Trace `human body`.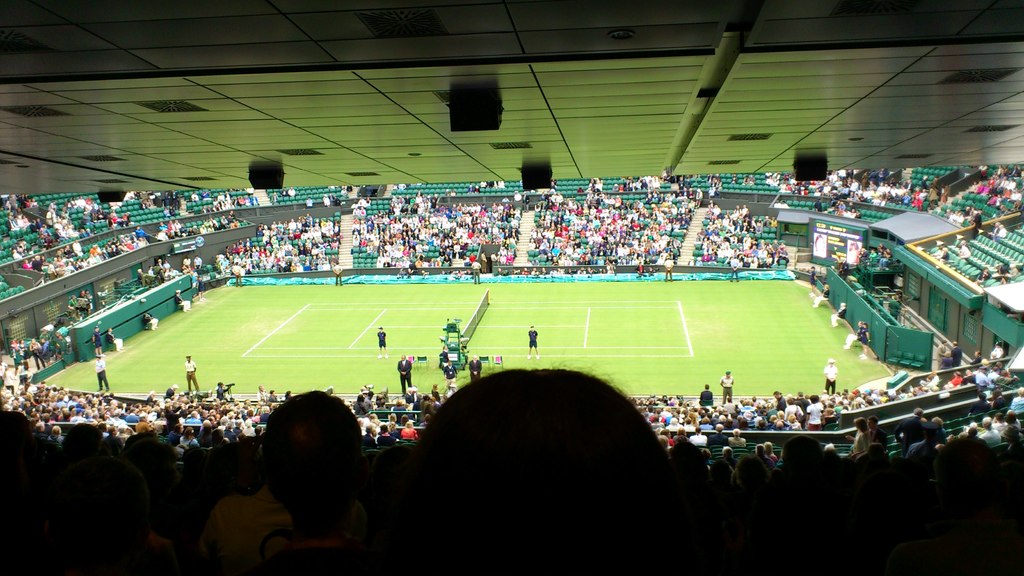
Traced to [left=228, top=200, right=791, bottom=283].
